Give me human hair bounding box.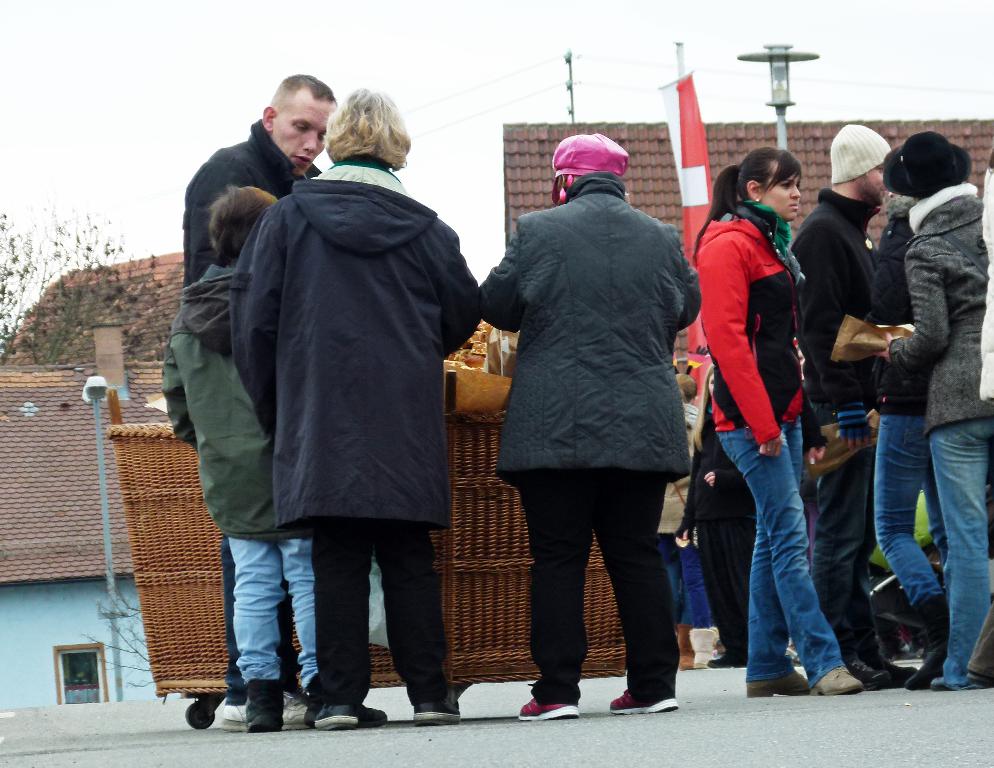
pyautogui.locateOnScreen(331, 80, 419, 177).
